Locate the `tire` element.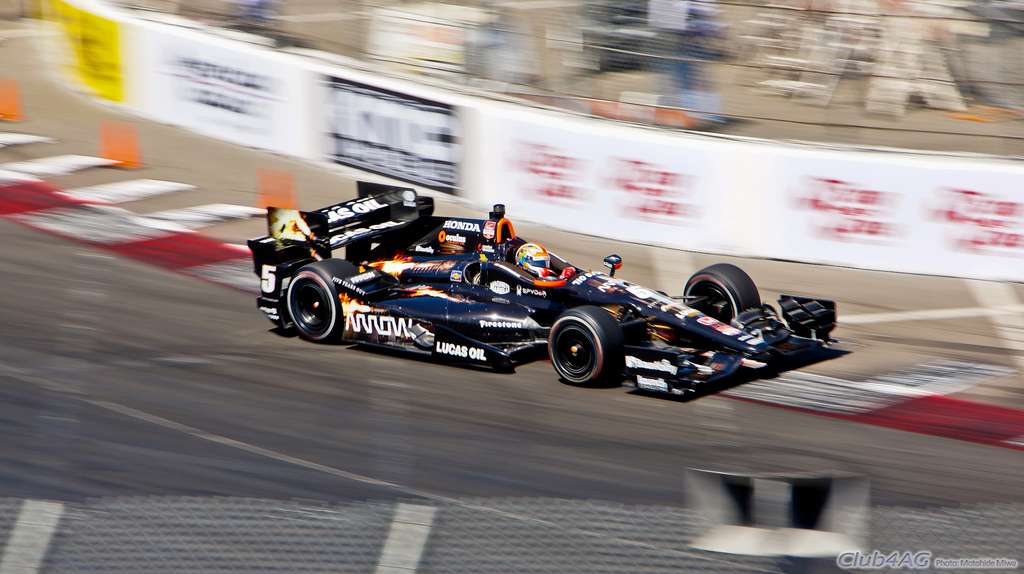
Element bbox: <region>284, 257, 353, 343</region>.
